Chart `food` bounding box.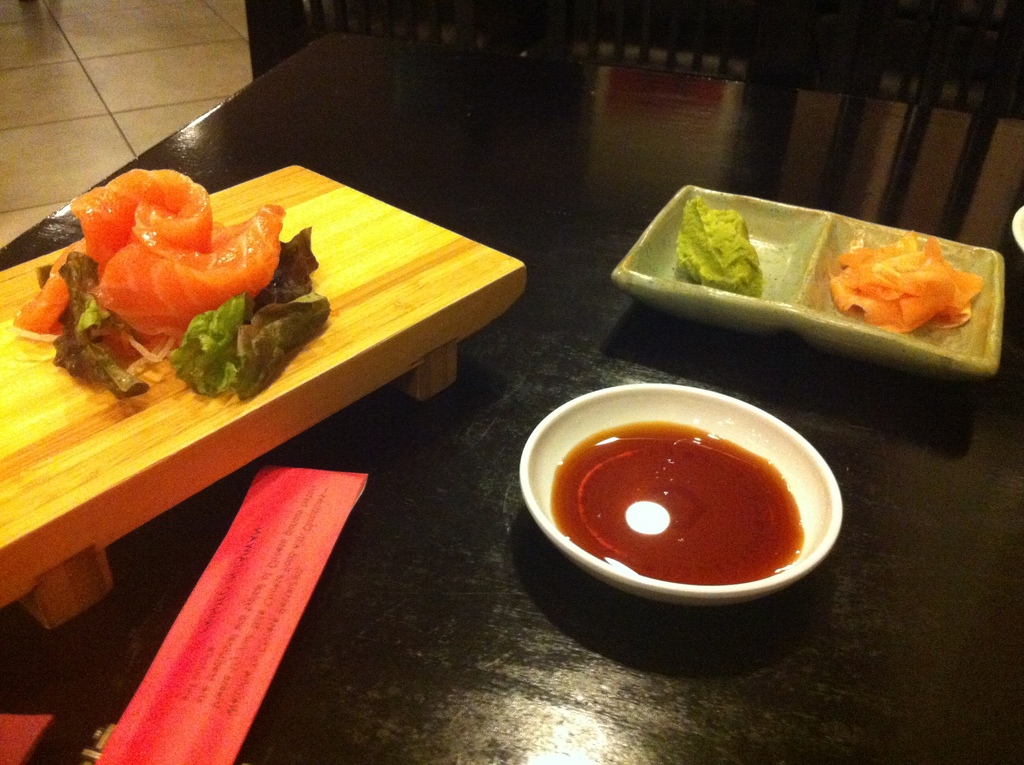
Charted: [left=675, top=193, right=764, bottom=293].
